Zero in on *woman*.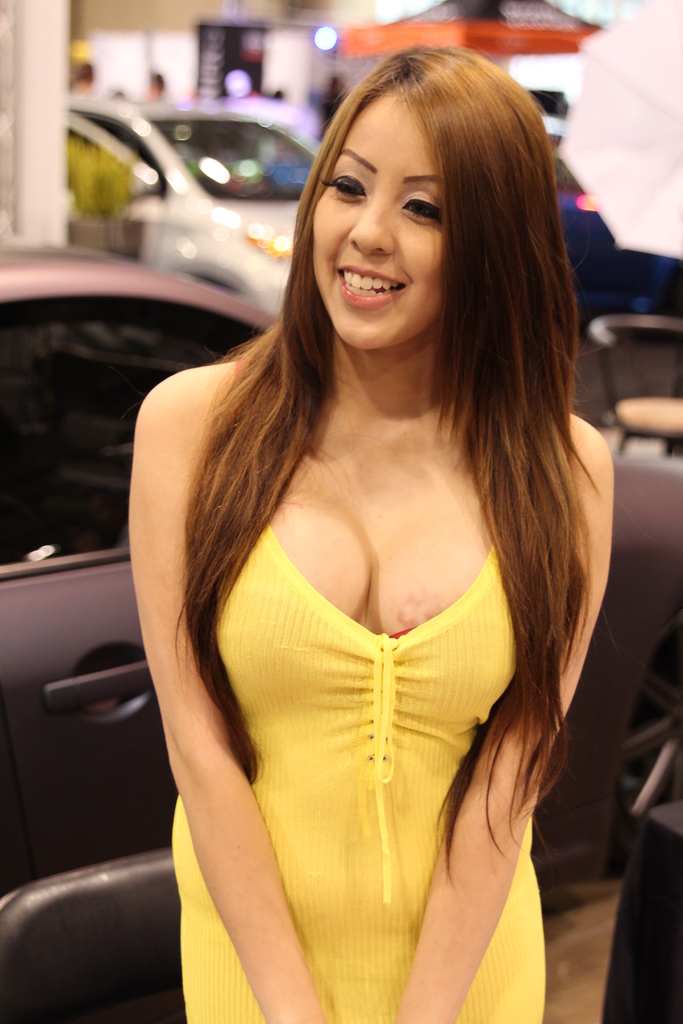
Zeroed in: [99,42,618,985].
